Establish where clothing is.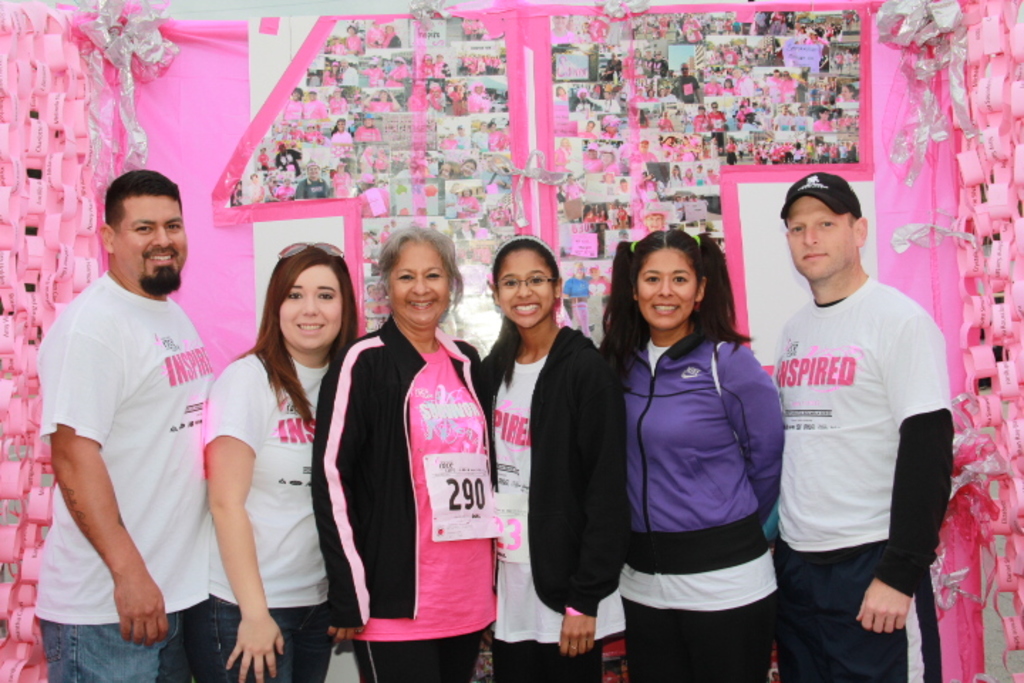
Established at detection(481, 329, 627, 682).
